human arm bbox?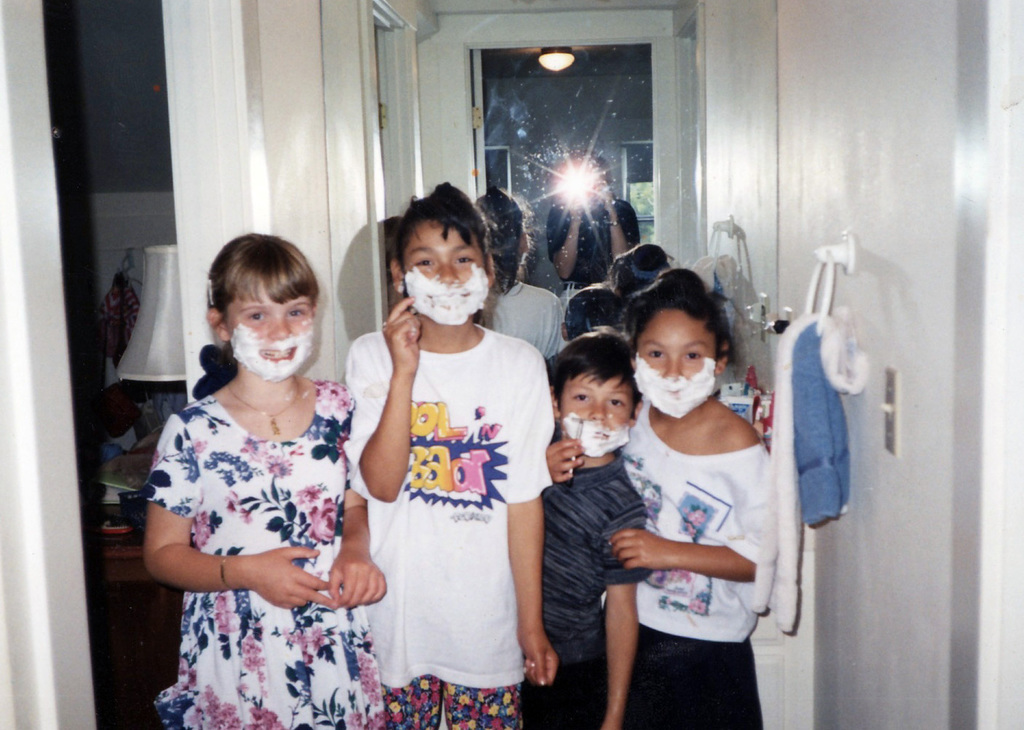
(542, 433, 586, 479)
